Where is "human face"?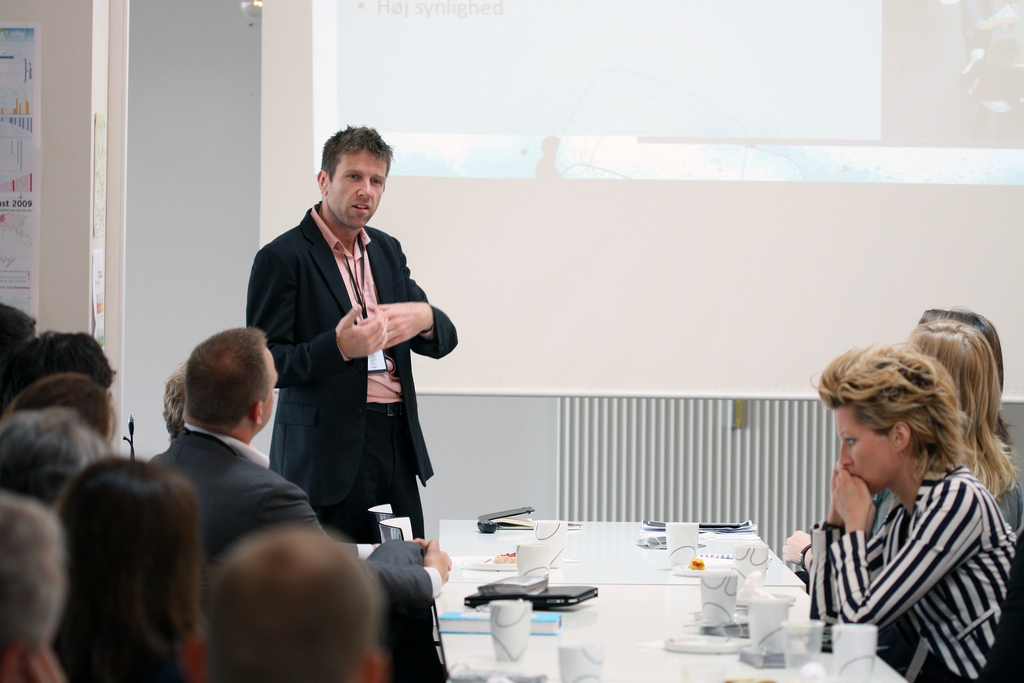
842,406,898,486.
